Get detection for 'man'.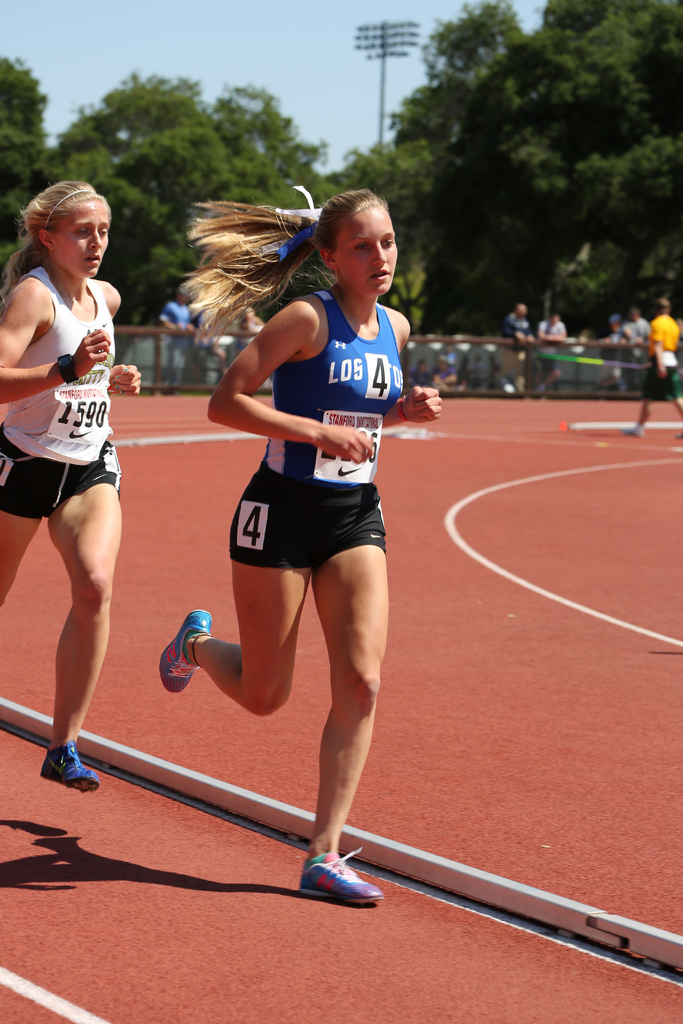
Detection: rect(156, 289, 194, 397).
